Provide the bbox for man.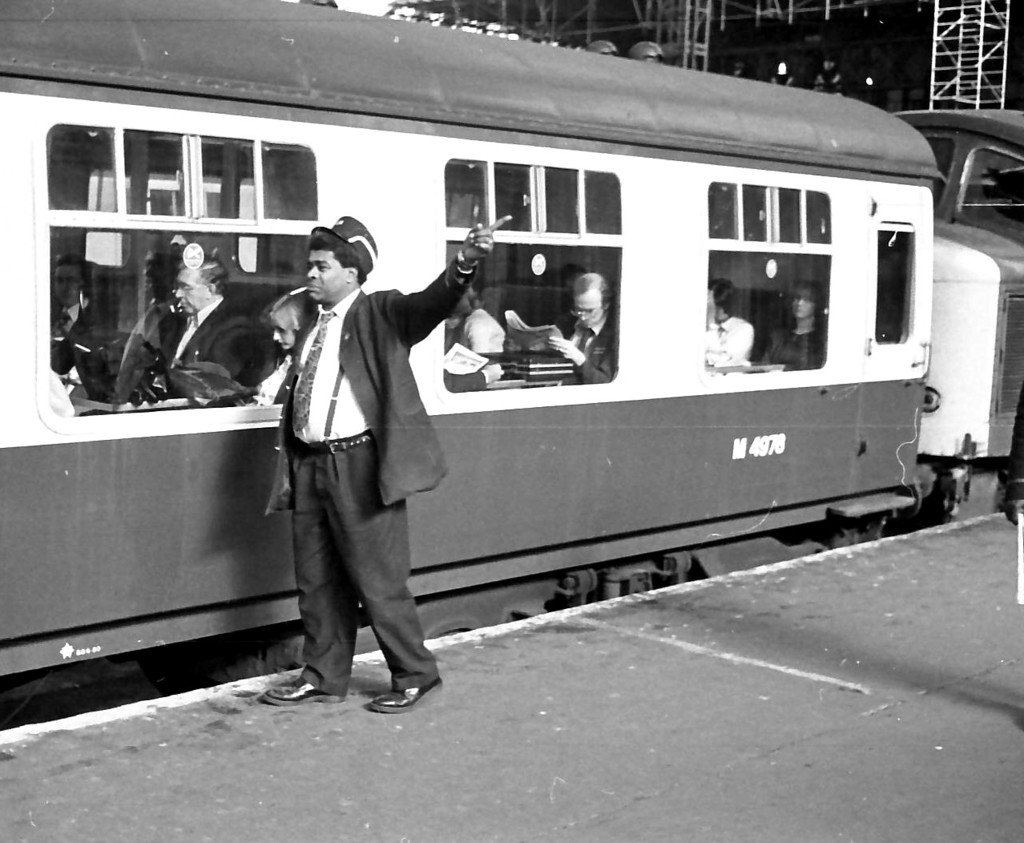
<region>121, 259, 264, 412</region>.
